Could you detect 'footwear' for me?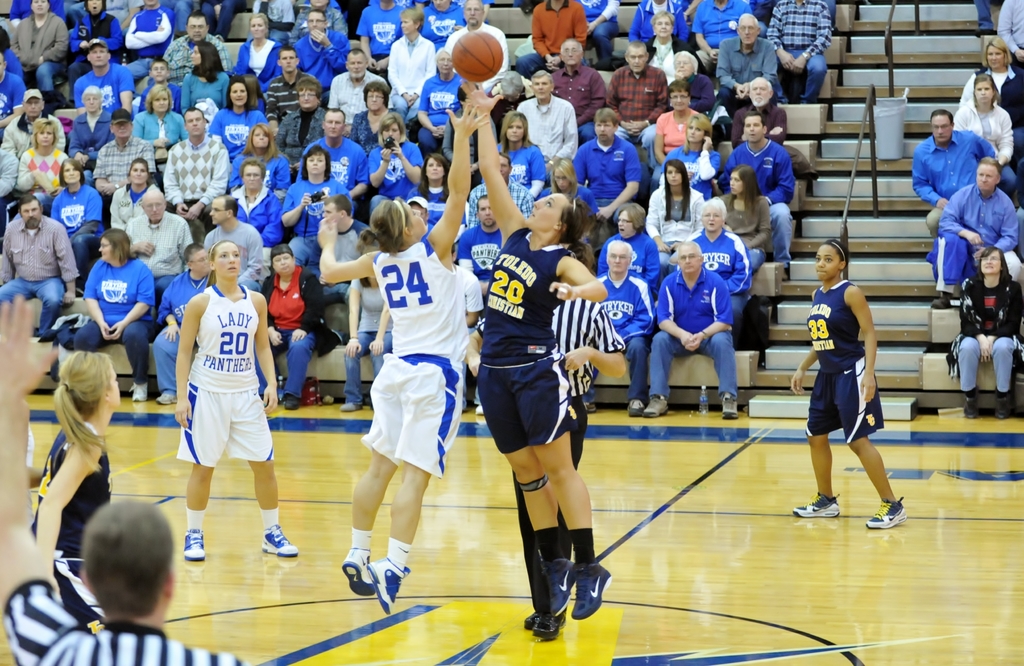
Detection result: [x1=532, y1=610, x2=562, y2=635].
